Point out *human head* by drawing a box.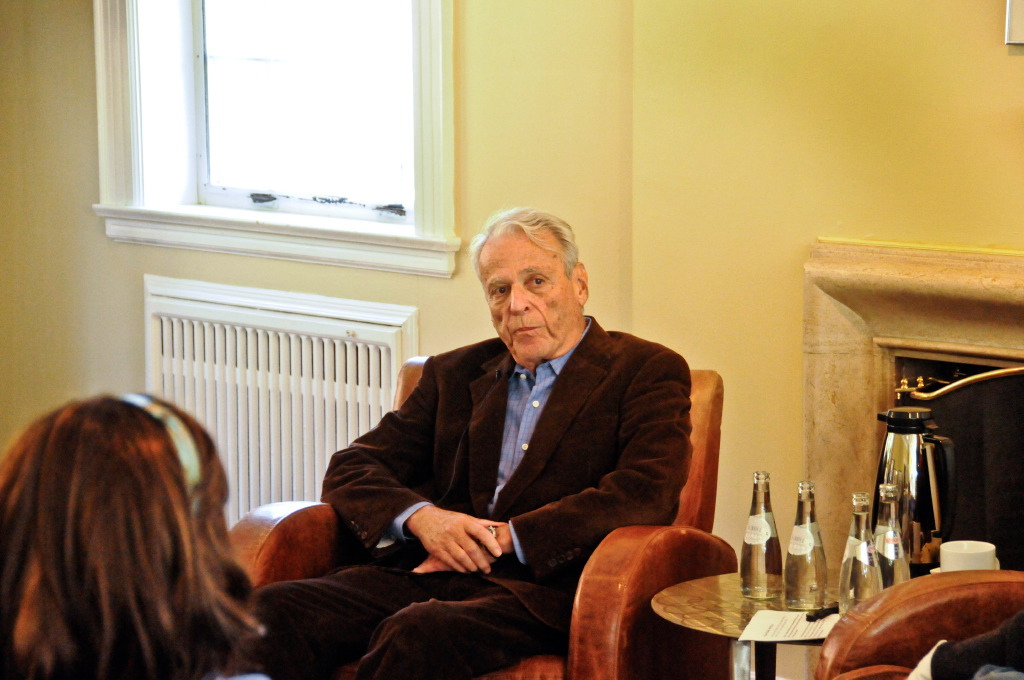
(x1=467, y1=202, x2=591, y2=364).
